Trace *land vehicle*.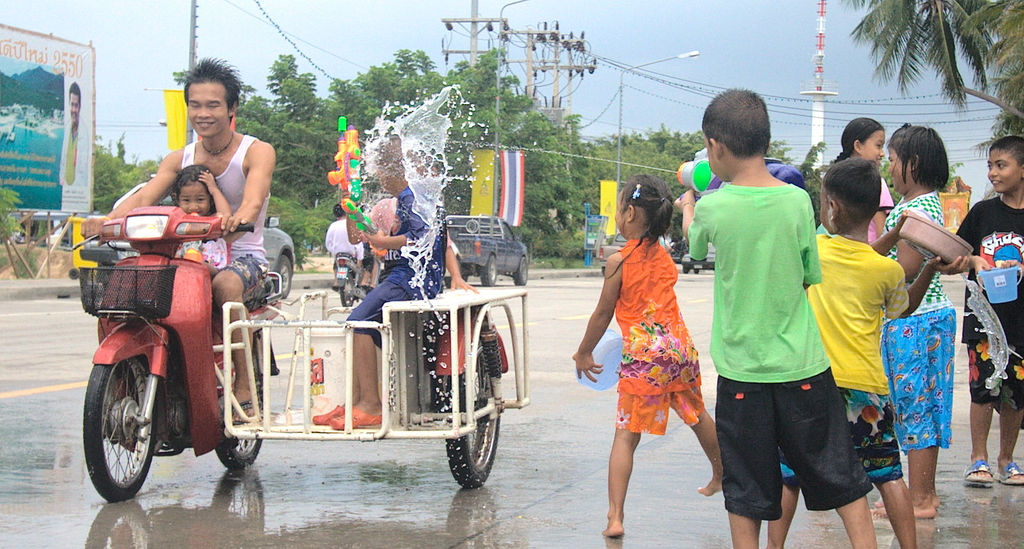
Traced to 65 189 282 516.
